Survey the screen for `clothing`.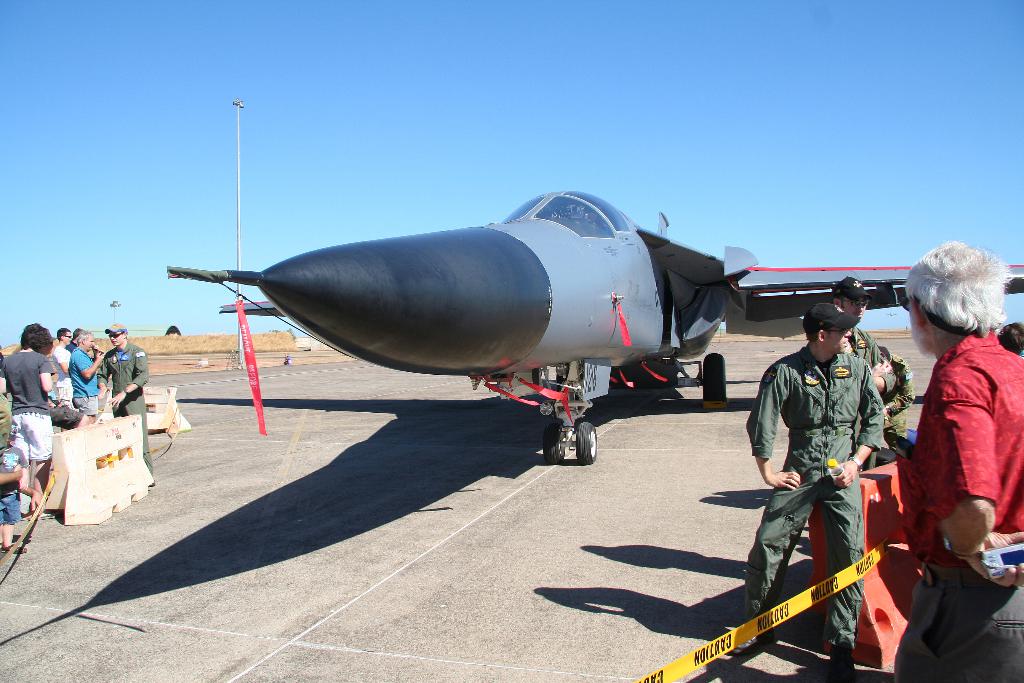
Survey found: <bbox>64, 352, 101, 409</bbox>.
